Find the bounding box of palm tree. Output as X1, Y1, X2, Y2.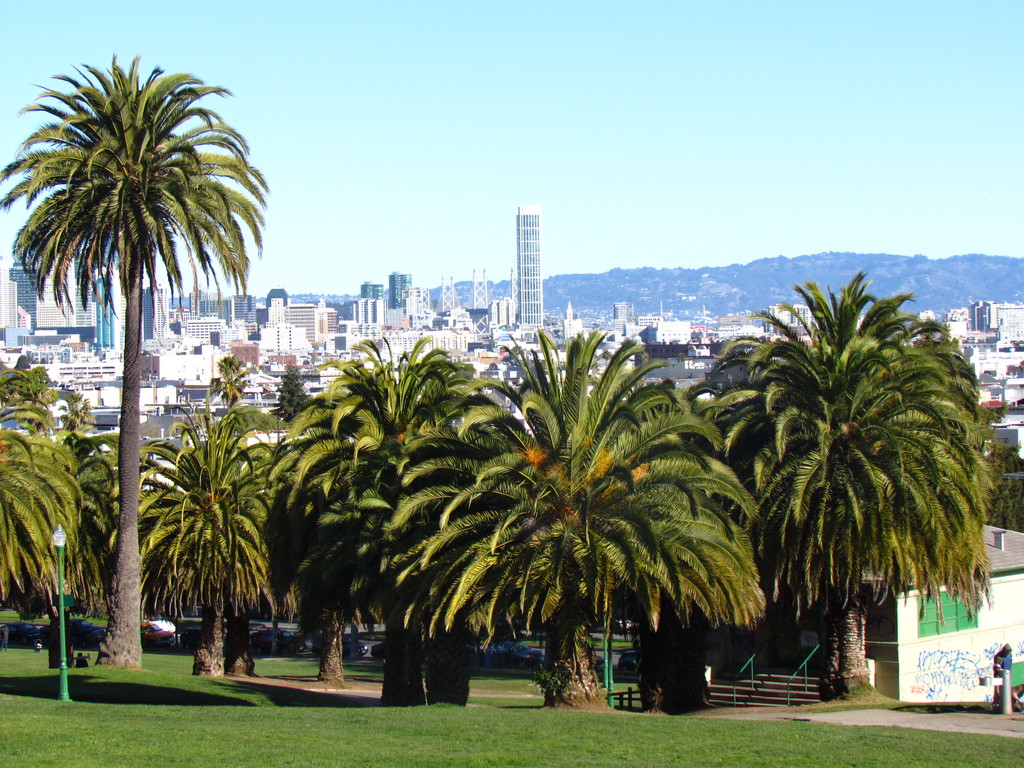
719, 303, 973, 676.
